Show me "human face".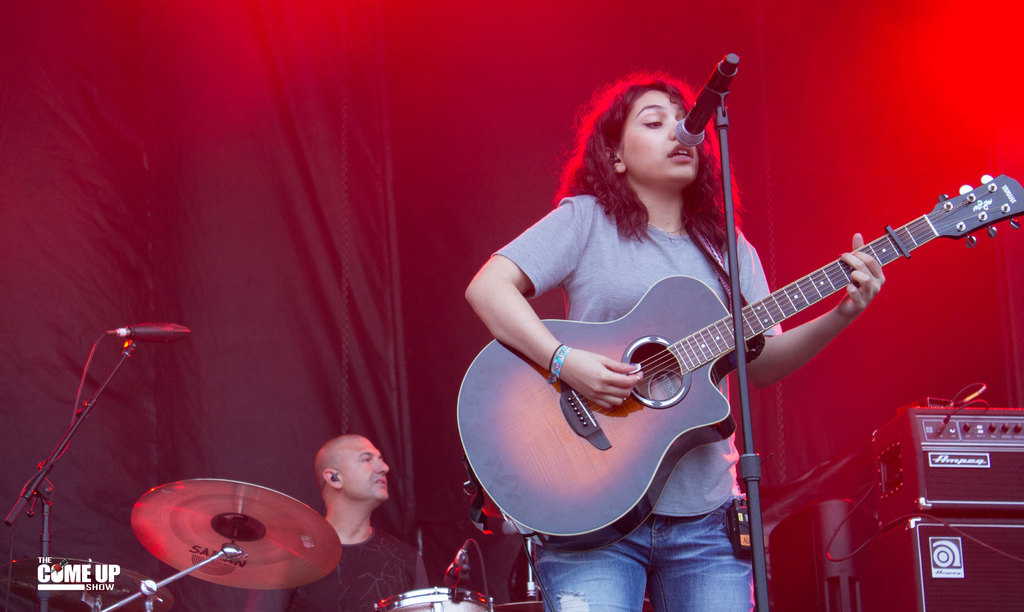
"human face" is here: select_region(623, 85, 703, 188).
